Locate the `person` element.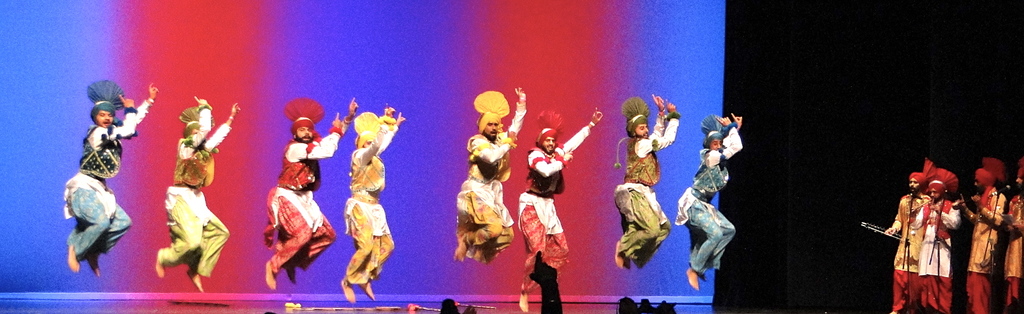
Element bbox: {"x1": 154, "y1": 95, "x2": 241, "y2": 292}.
